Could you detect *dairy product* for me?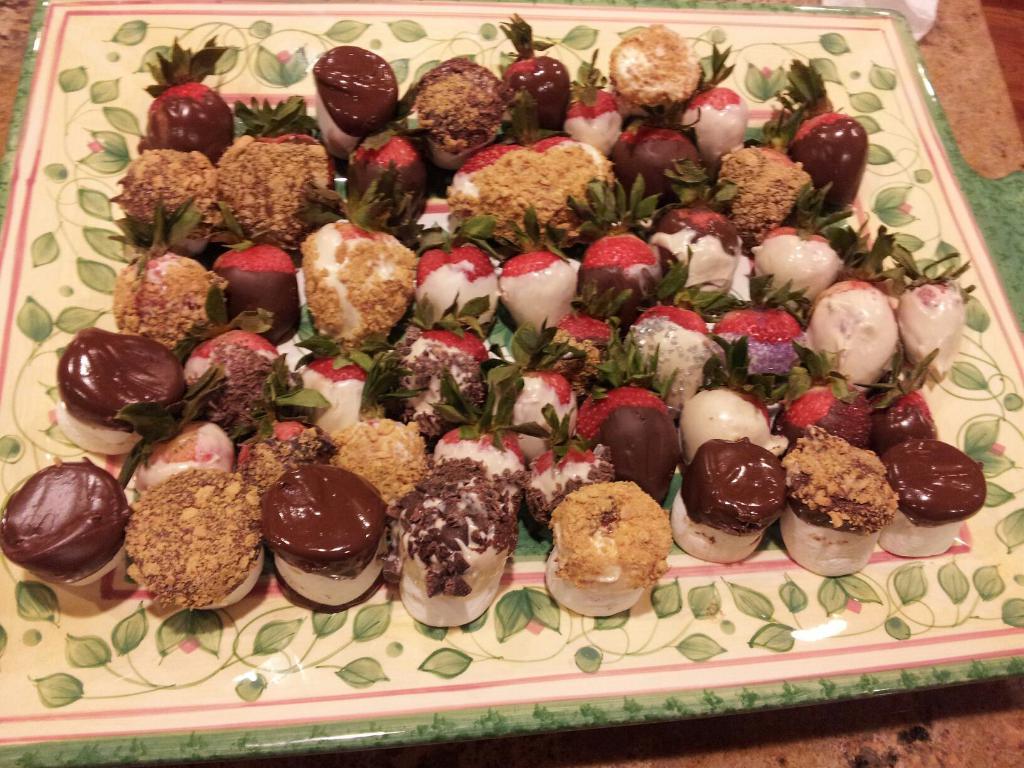
Detection result: 630, 124, 699, 204.
